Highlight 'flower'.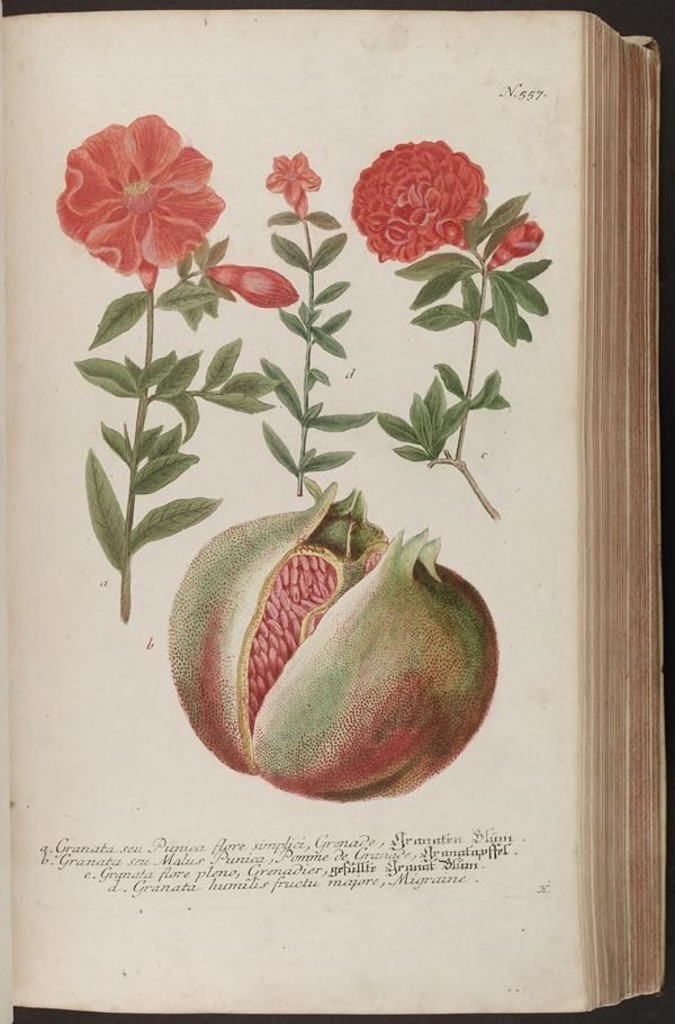
Highlighted region: [left=51, top=98, right=232, bottom=268].
